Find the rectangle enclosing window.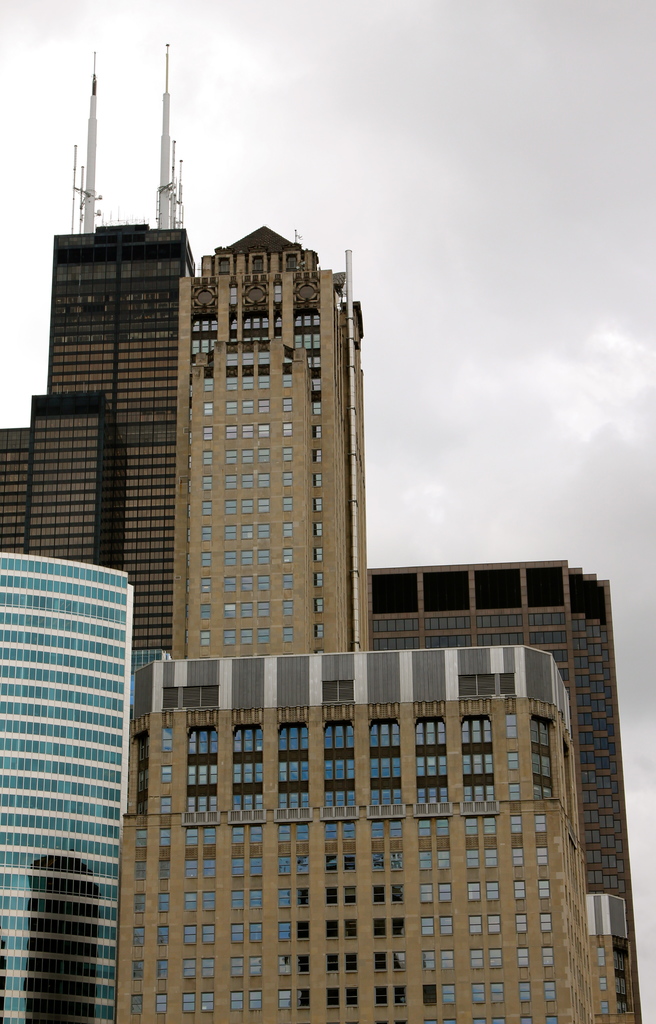
[283,548,291,564].
